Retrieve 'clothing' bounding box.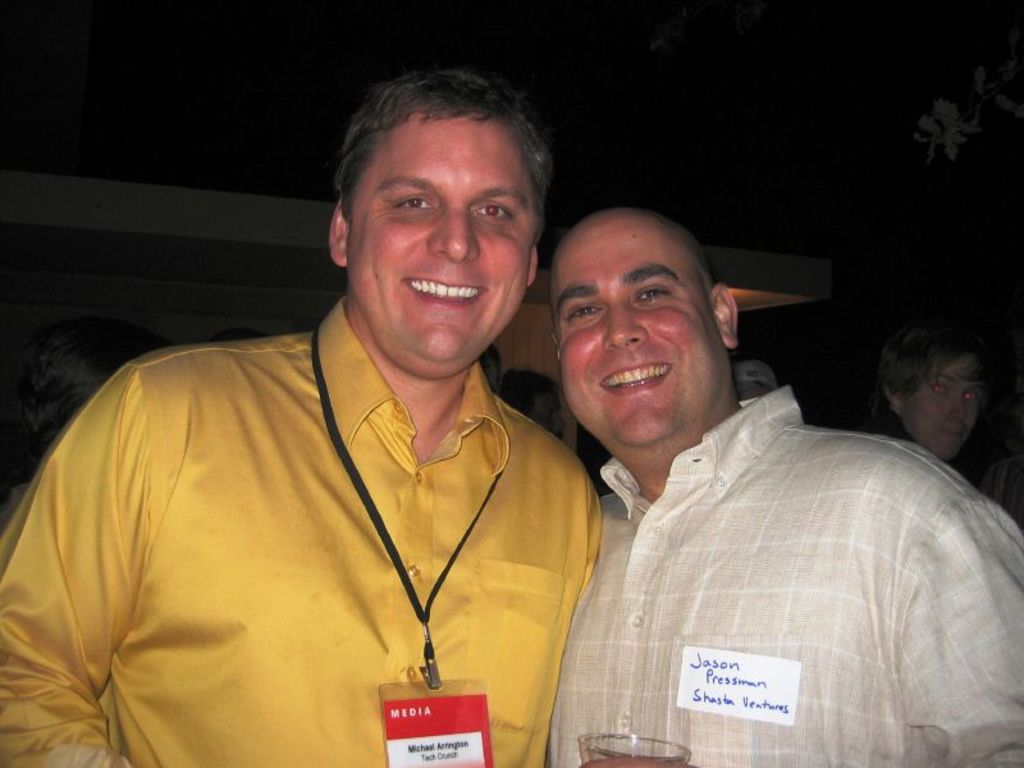
Bounding box: <box>544,383,1023,767</box>.
